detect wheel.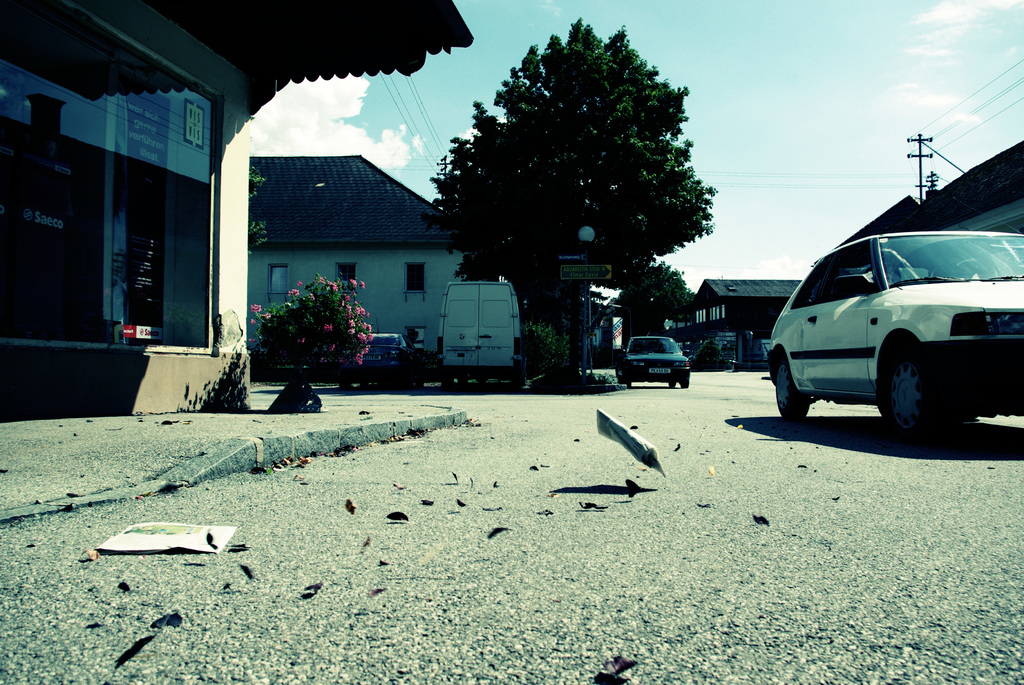
Detected at box=[680, 374, 689, 387].
